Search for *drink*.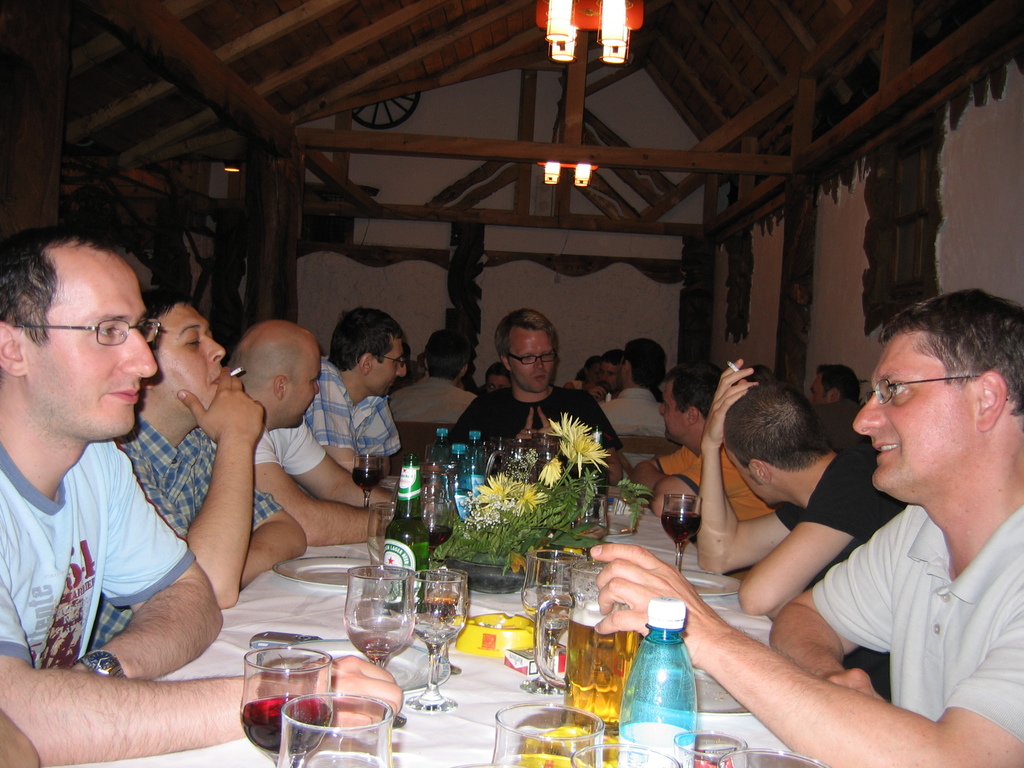
Found at (left=420, top=616, right=462, bottom=647).
